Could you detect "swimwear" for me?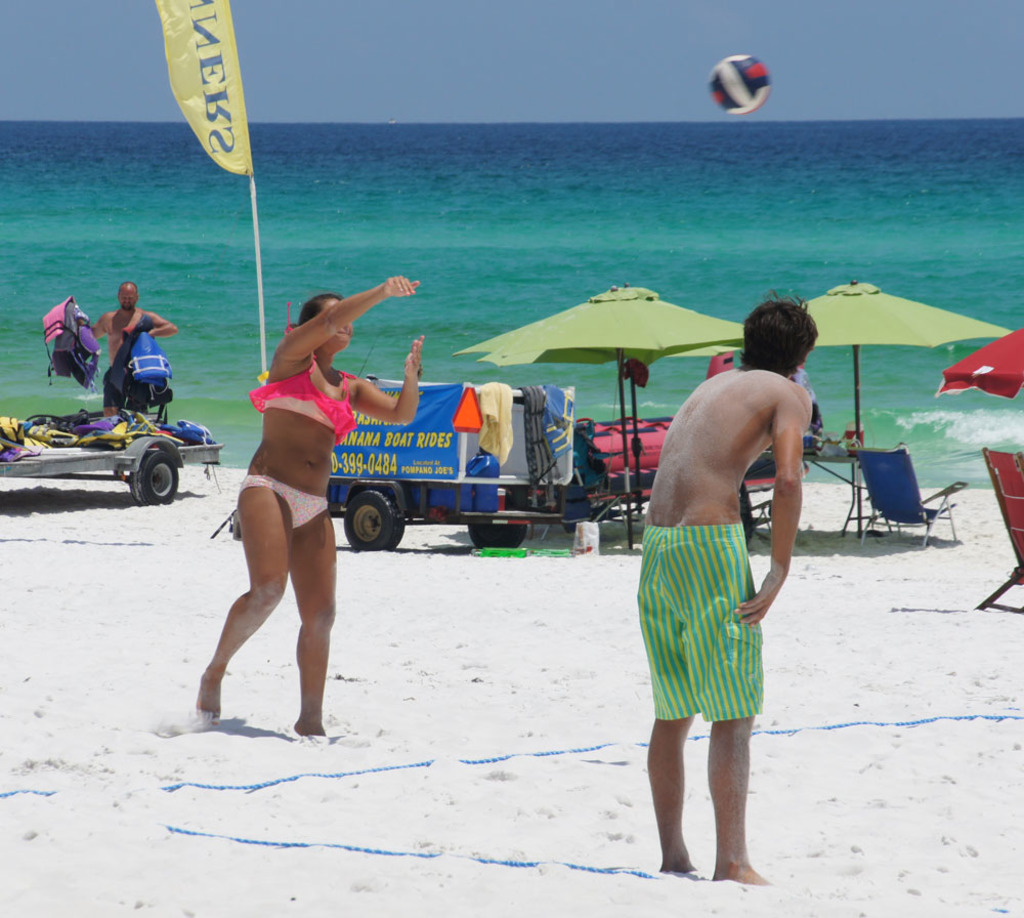
Detection result: select_region(244, 353, 365, 425).
